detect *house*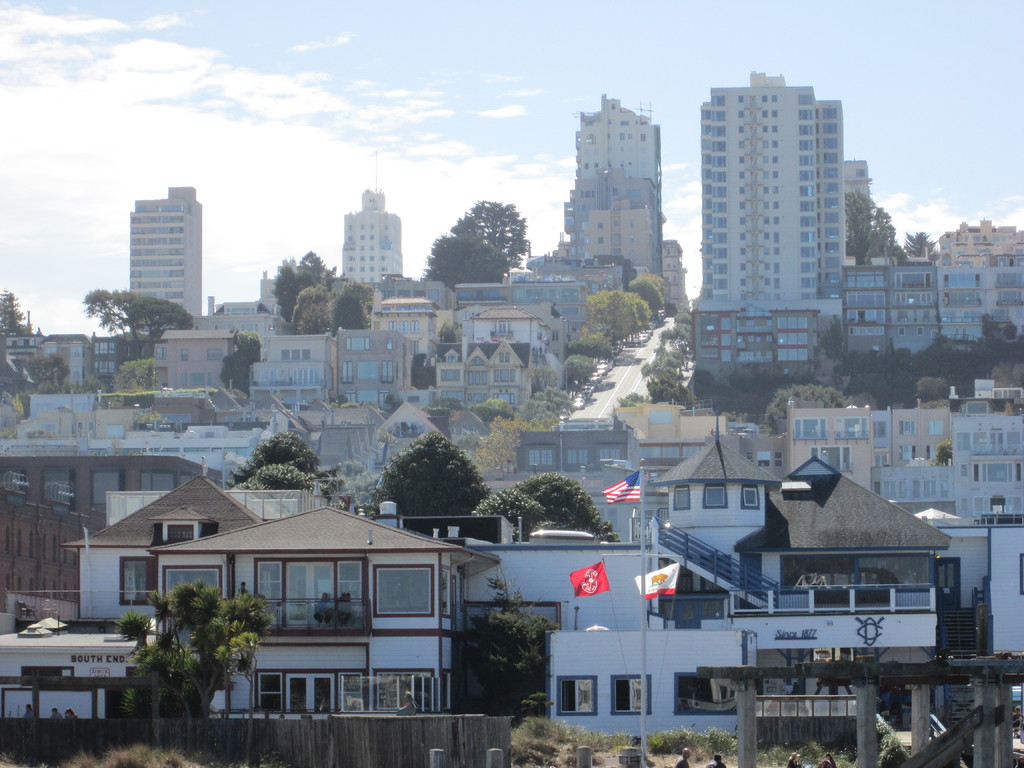
(x1=0, y1=74, x2=1023, y2=752)
